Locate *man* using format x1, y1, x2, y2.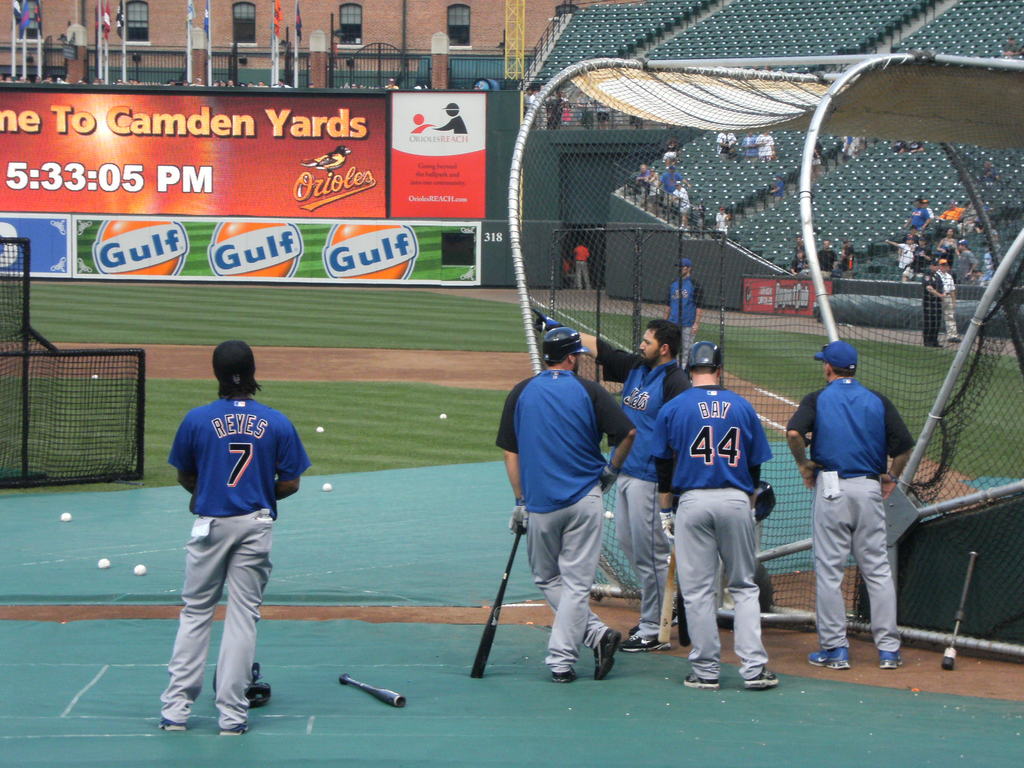
607, 319, 691, 653.
